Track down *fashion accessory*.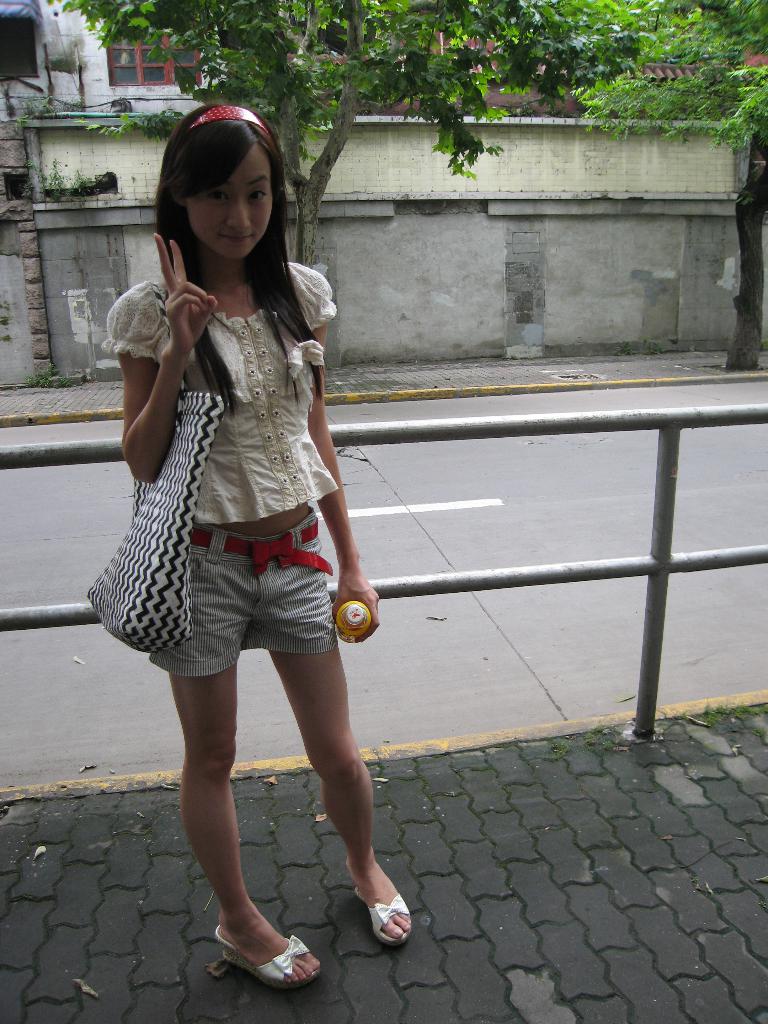
Tracked to locate(214, 922, 319, 990).
